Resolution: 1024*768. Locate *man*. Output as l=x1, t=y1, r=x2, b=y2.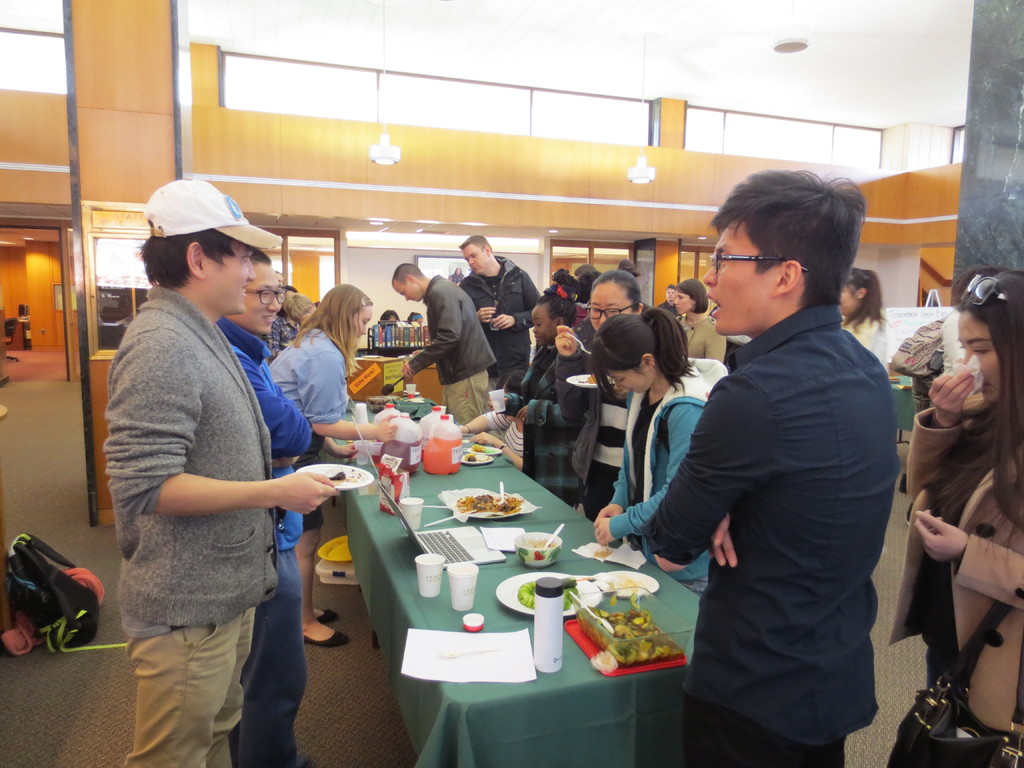
l=211, t=245, r=316, b=767.
